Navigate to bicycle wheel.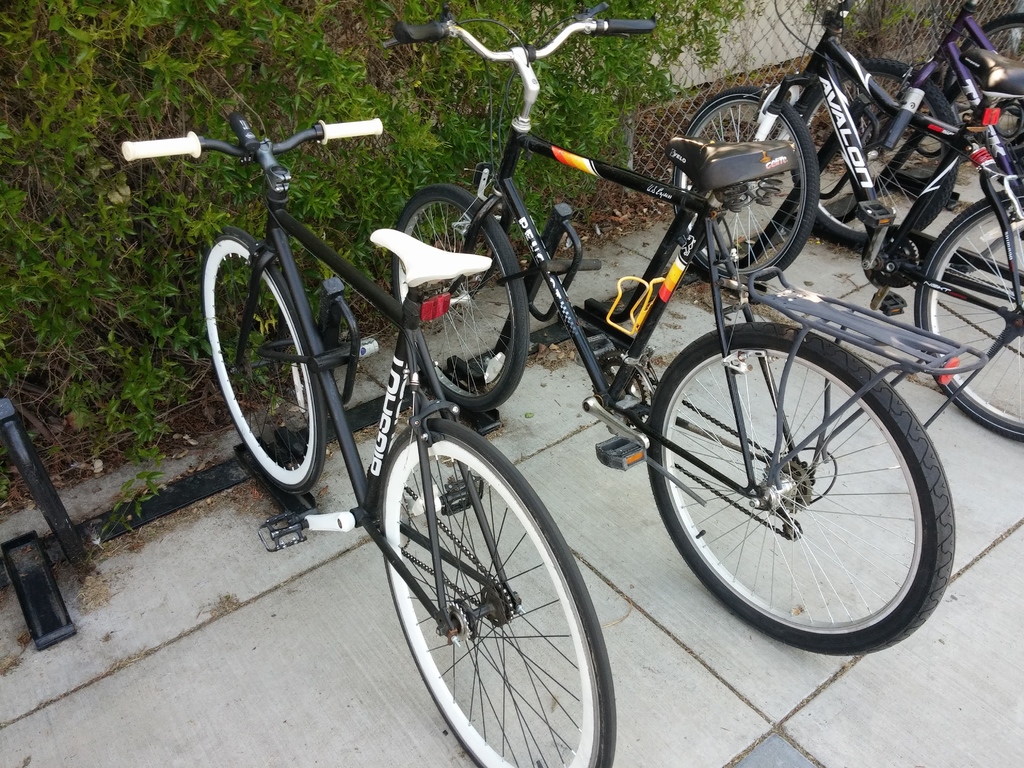
Navigation target: l=911, t=177, r=1023, b=445.
